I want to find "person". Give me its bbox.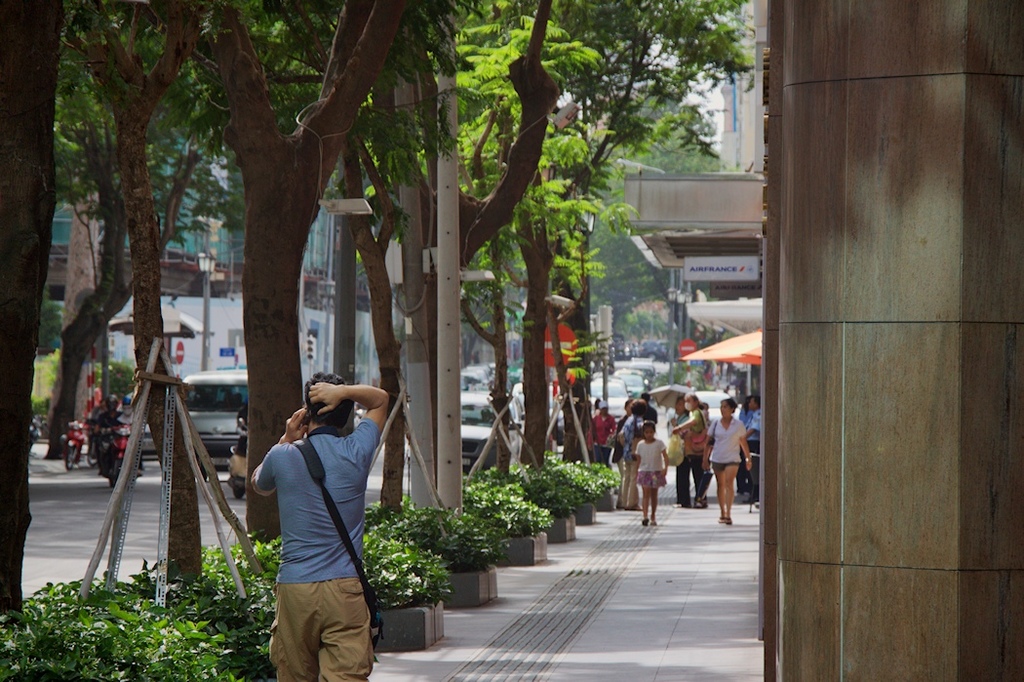
BBox(612, 399, 633, 507).
